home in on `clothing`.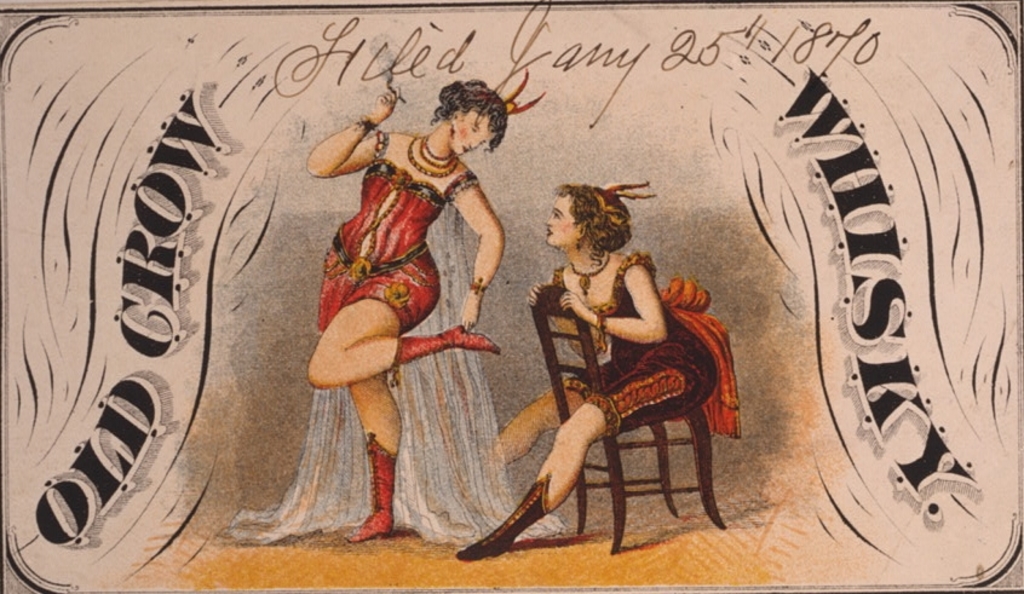
Homed in at 551,246,742,439.
